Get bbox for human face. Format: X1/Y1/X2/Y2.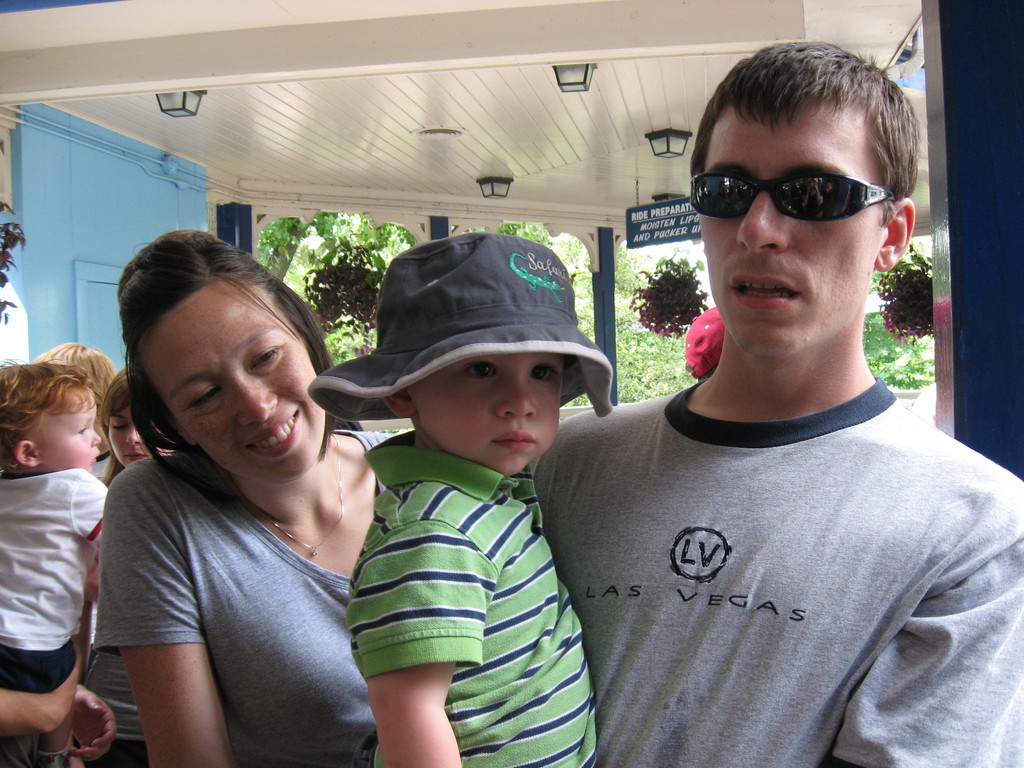
700/108/879/356.
